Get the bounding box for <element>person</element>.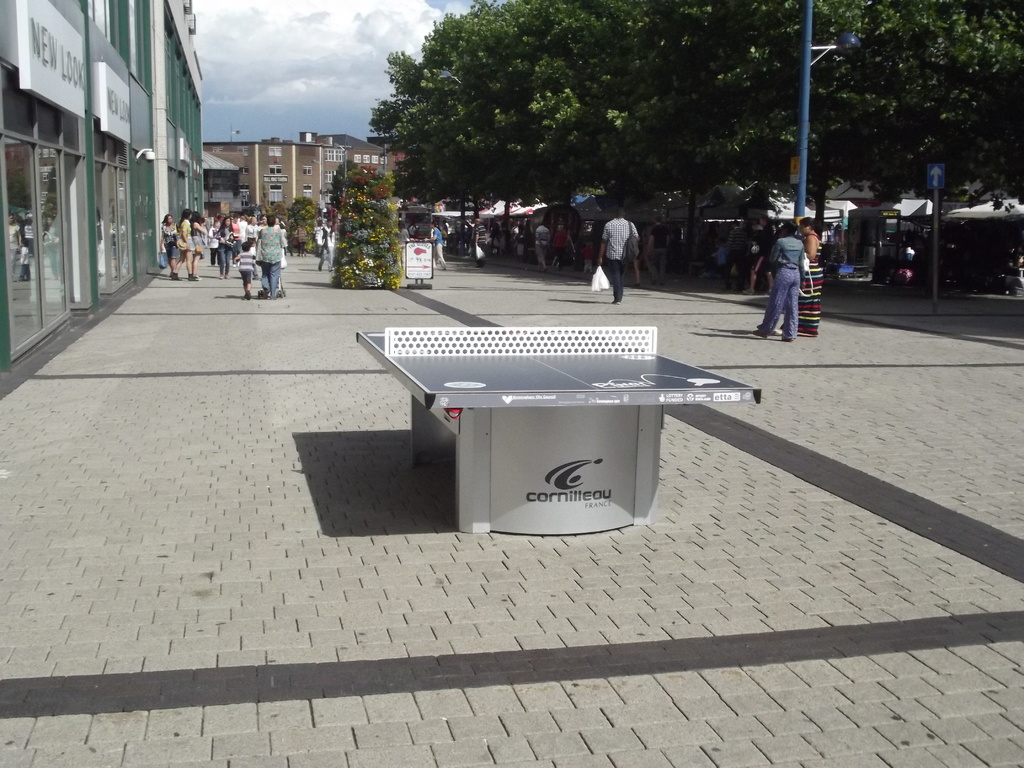
box(156, 213, 178, 276).
